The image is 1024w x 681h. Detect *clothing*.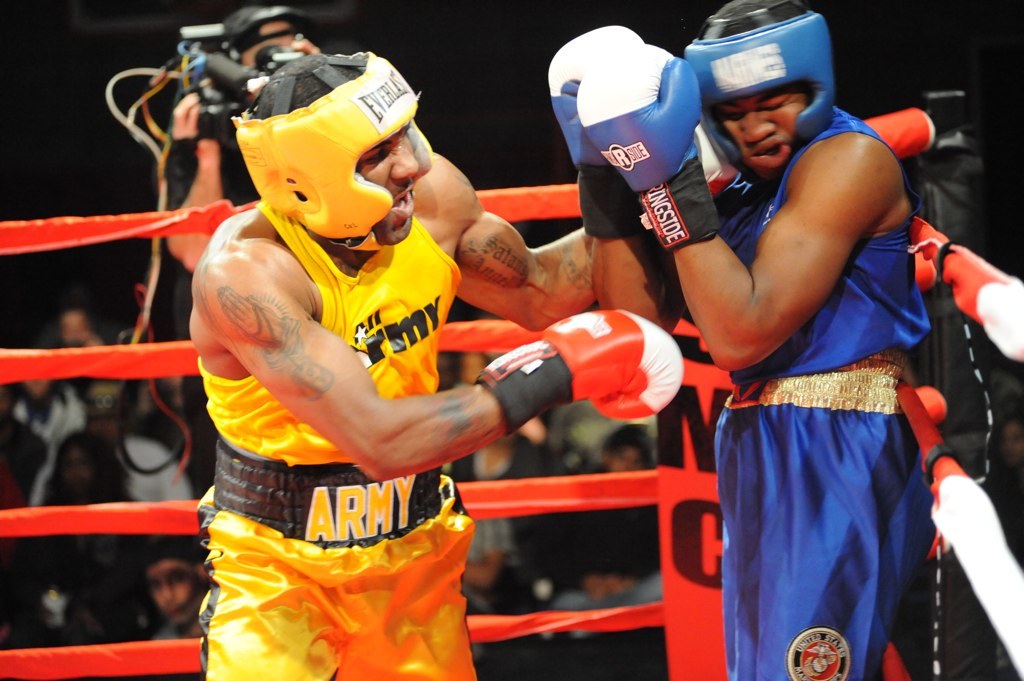
Detection: 527,474,676,615.
